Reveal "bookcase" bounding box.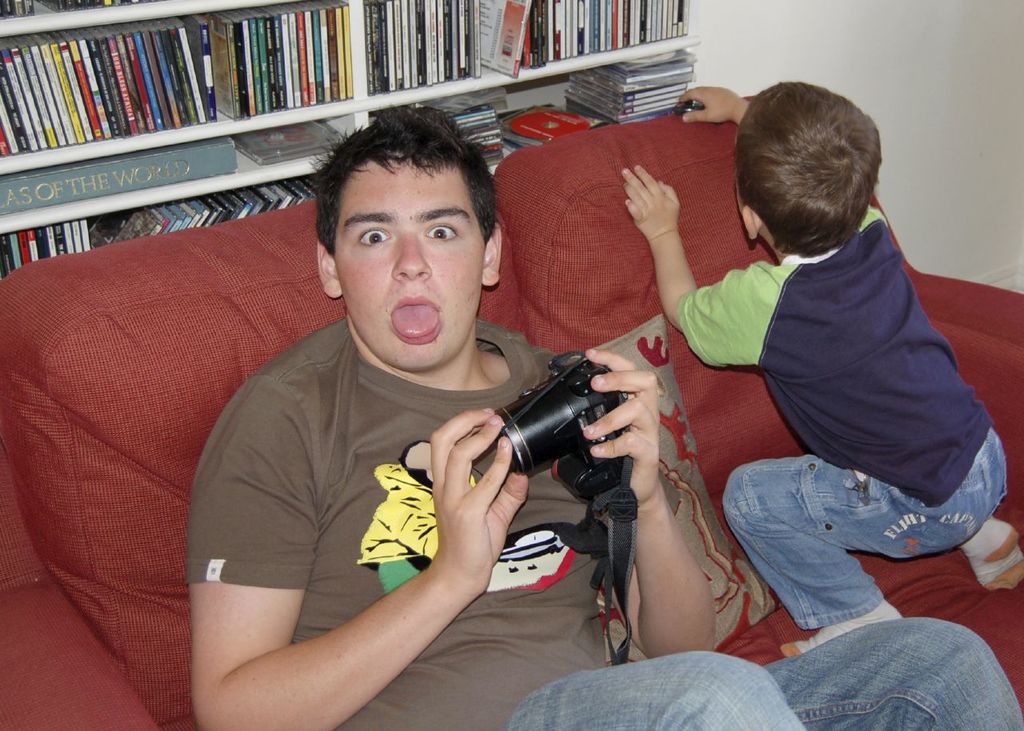
Revealed: left=0, top=6, right=666, bottom=257.
